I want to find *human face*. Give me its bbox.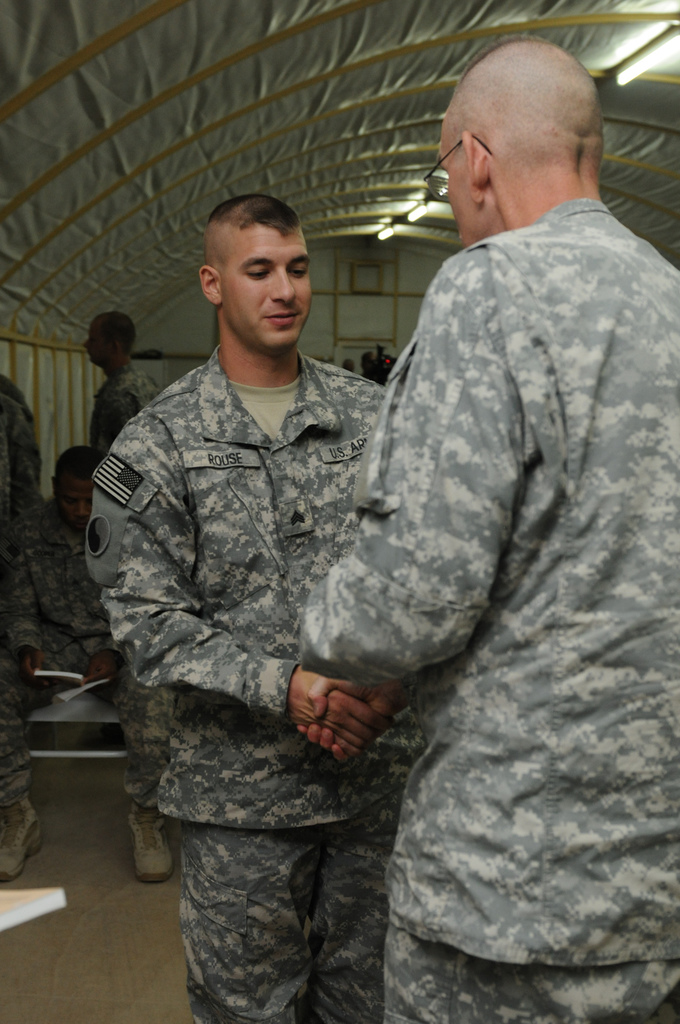
(59, 481, 95, 527).
